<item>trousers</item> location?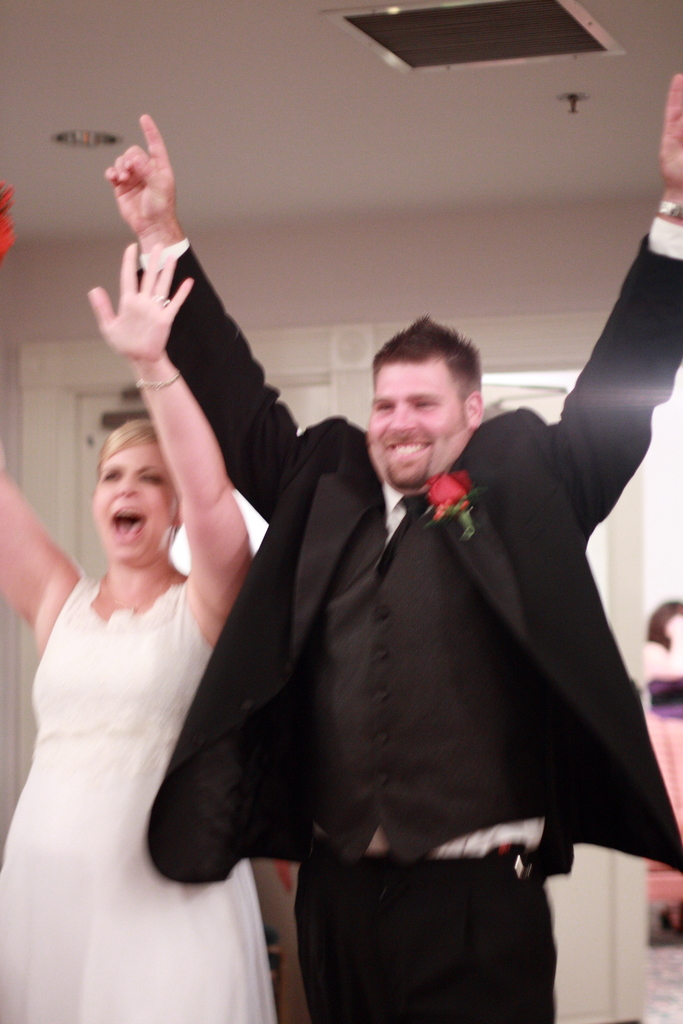
258/817/594/1019
